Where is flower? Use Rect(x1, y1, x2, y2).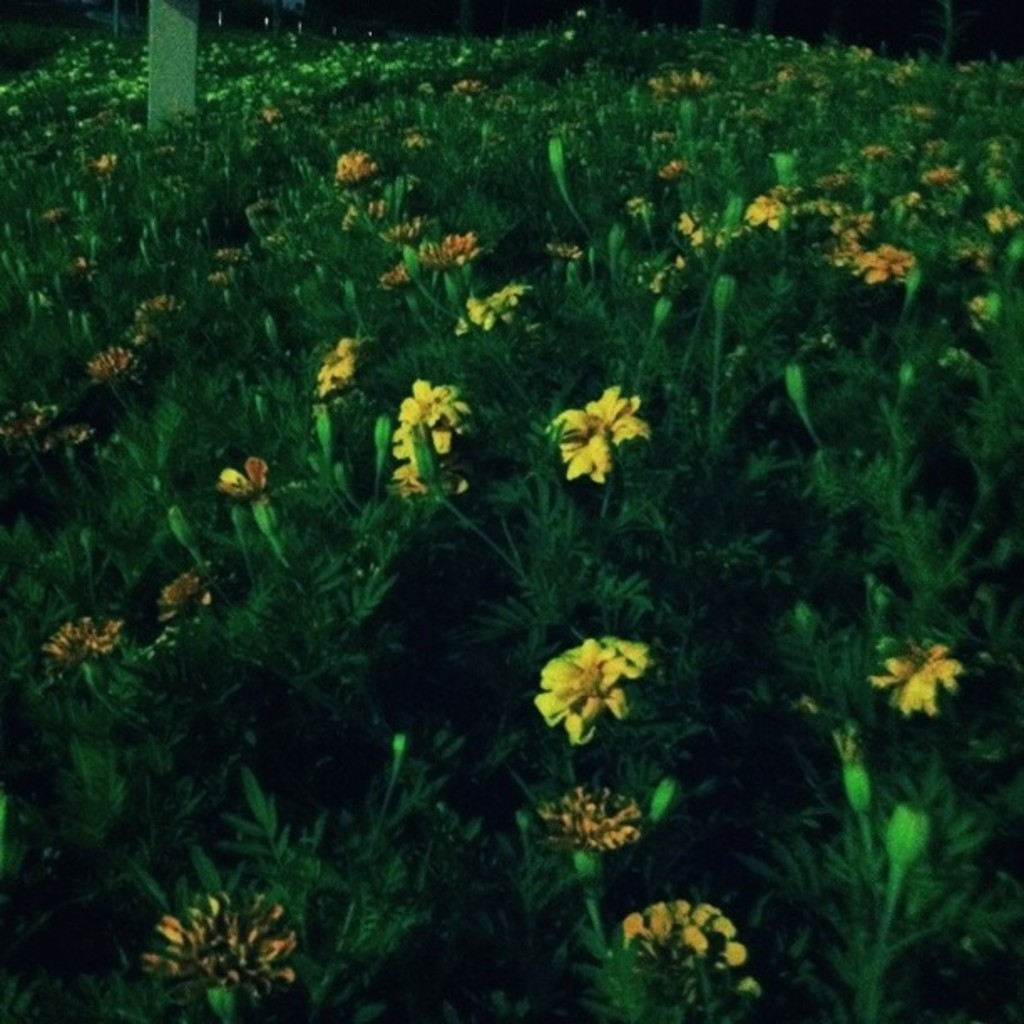
Rect(264, 107, 286, 127).
